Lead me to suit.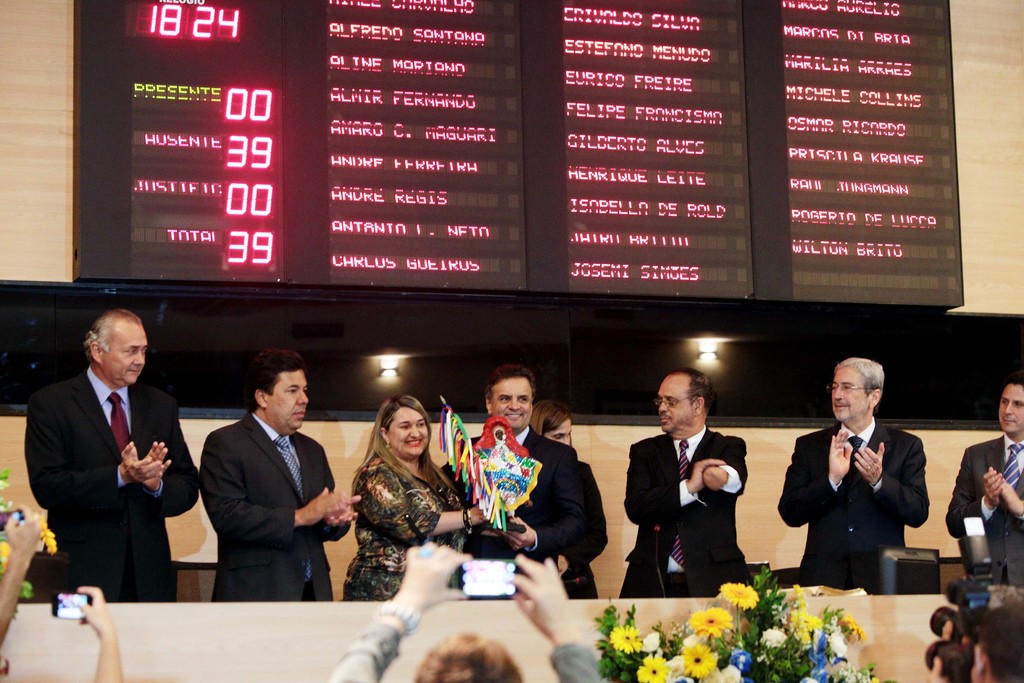
Lead to box=[25, 366, 204, 597].
